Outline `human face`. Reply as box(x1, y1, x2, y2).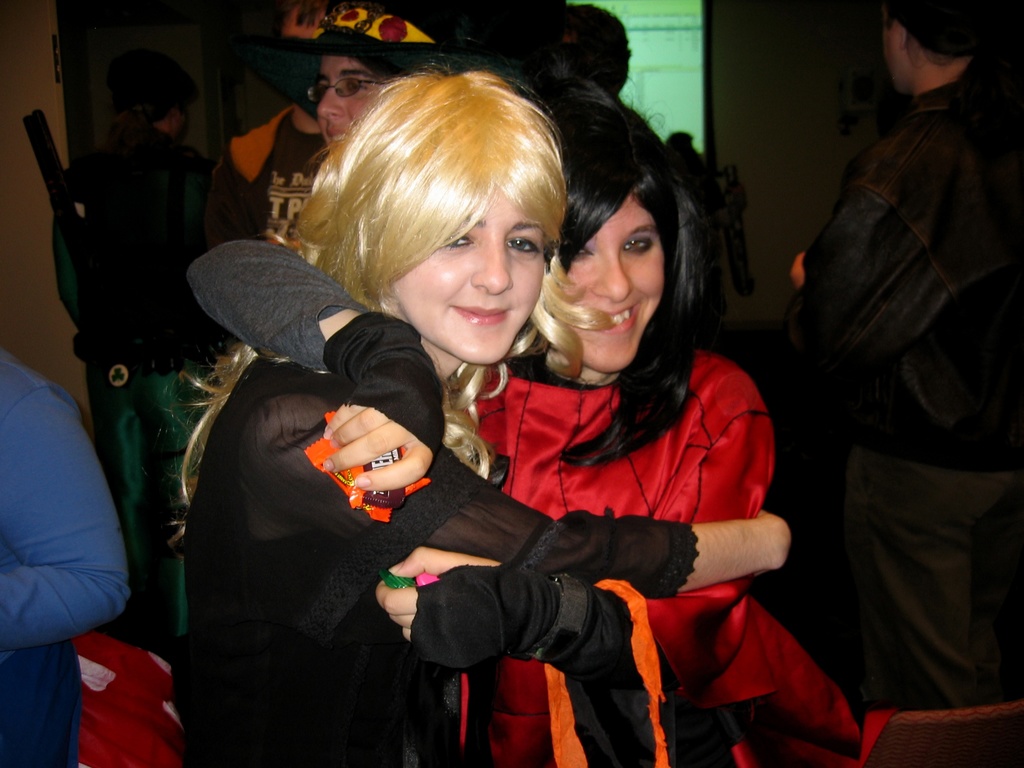
box(314, 56, 385, 167).
